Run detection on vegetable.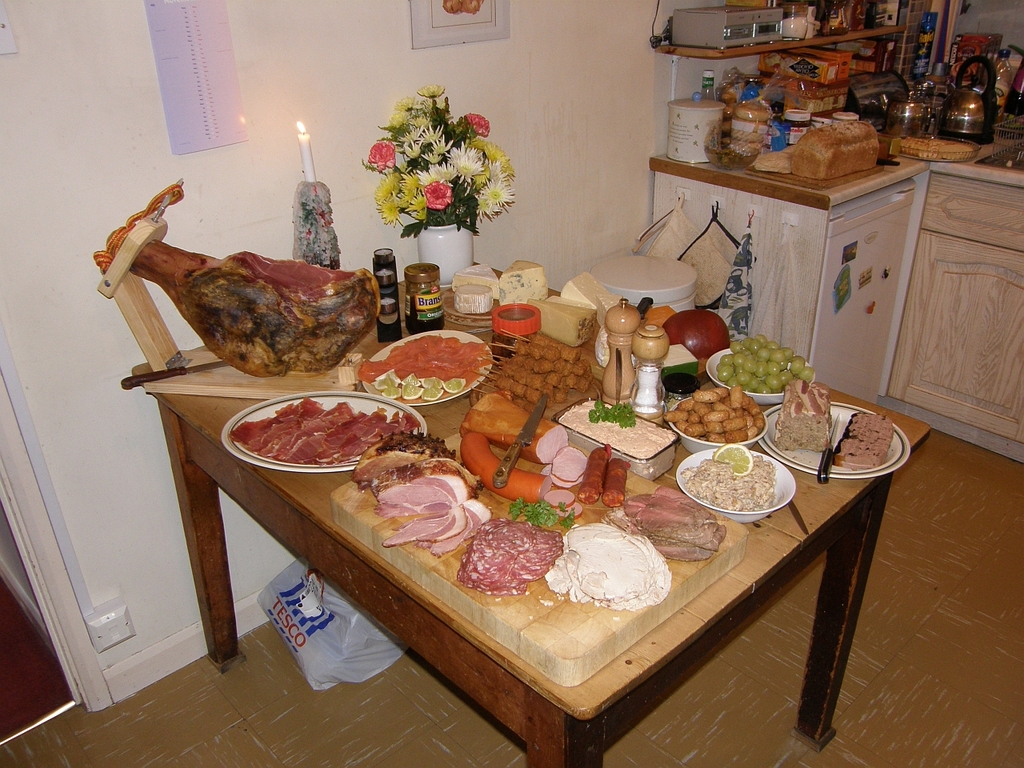
Result: Rect(592, 394, 638, 426).
